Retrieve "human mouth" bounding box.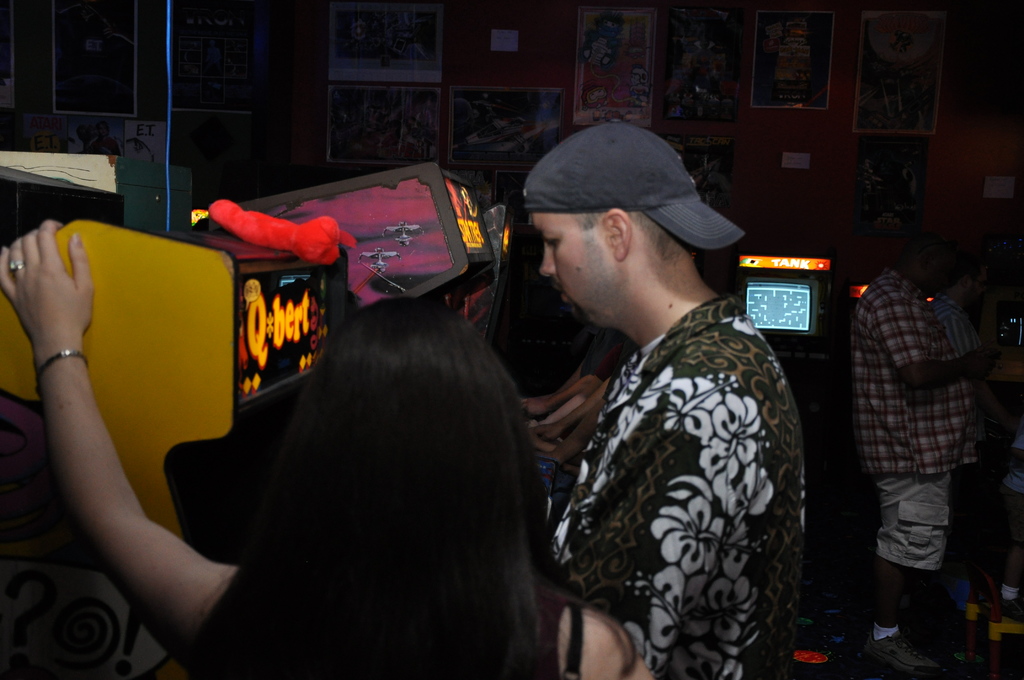
Bounding box: [552,287,568,307].
